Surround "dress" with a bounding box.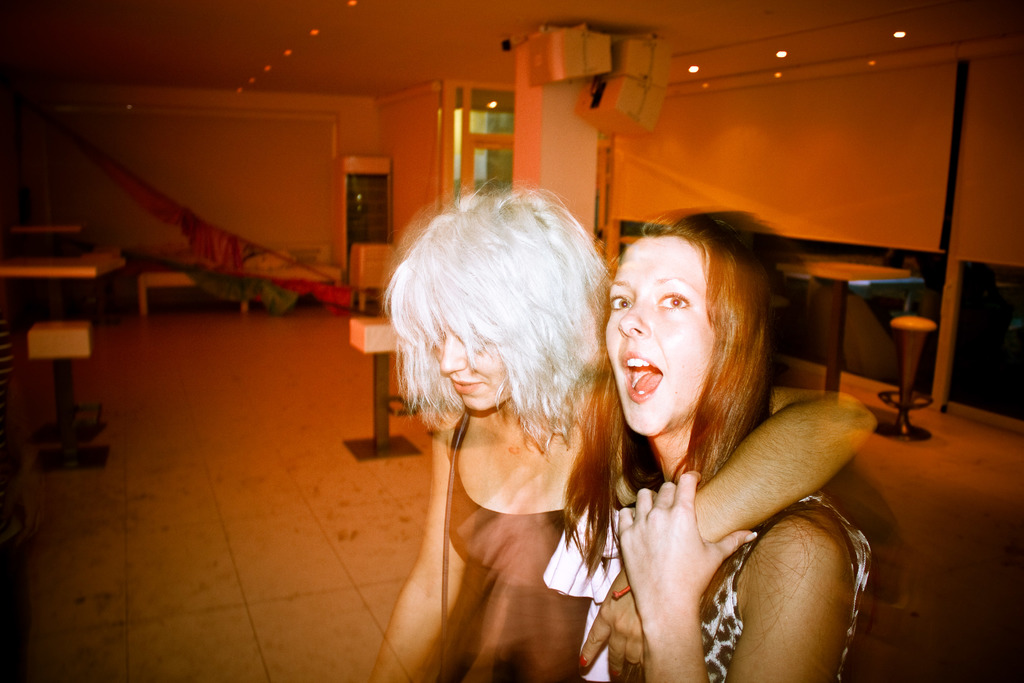
bbox(603, 475, 880, 682).
